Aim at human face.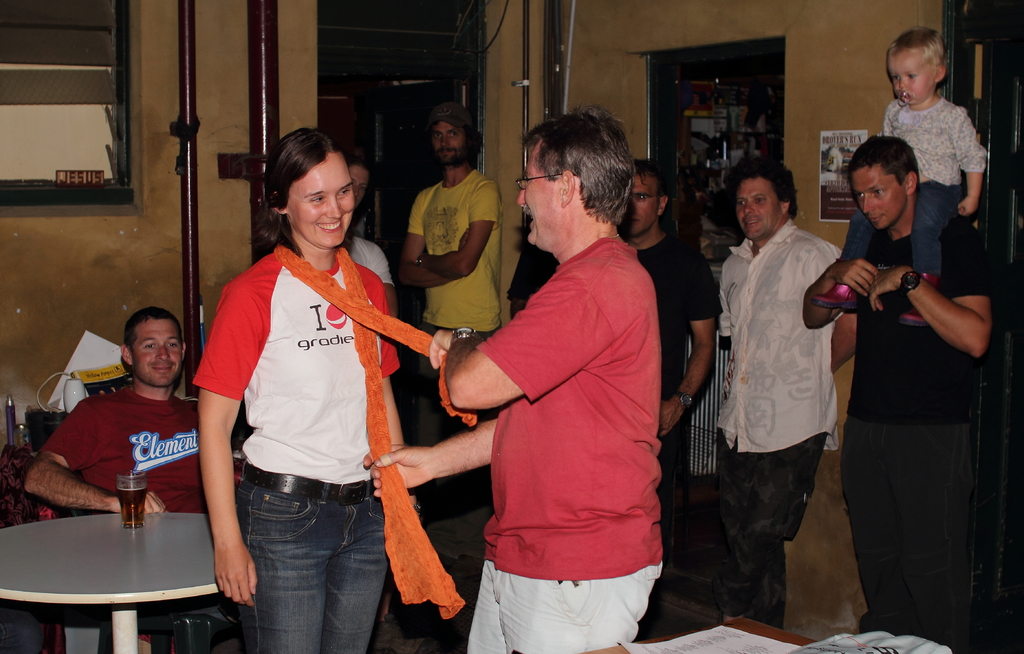
Aimed at 435,118,464,162.
